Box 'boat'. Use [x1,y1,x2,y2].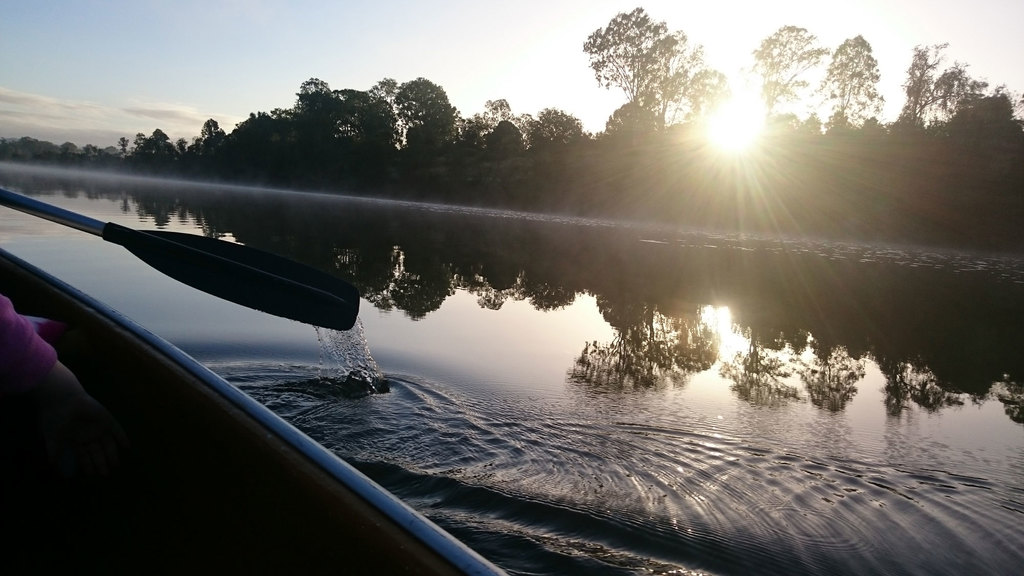
[0,246,509,575].
